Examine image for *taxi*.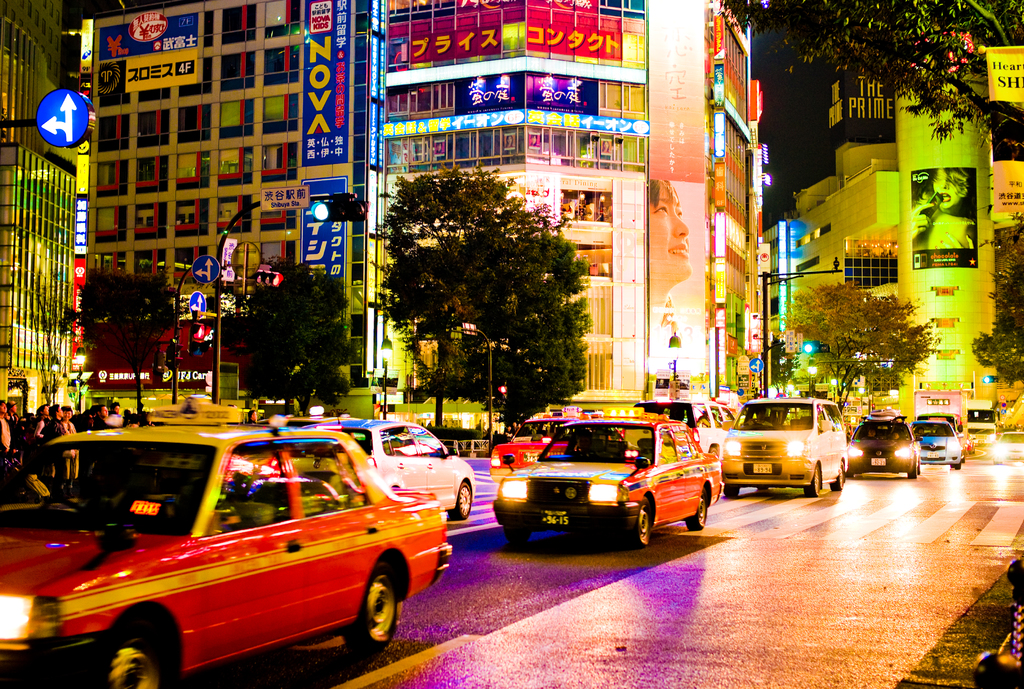
Examination result: [491,409,727,547].
